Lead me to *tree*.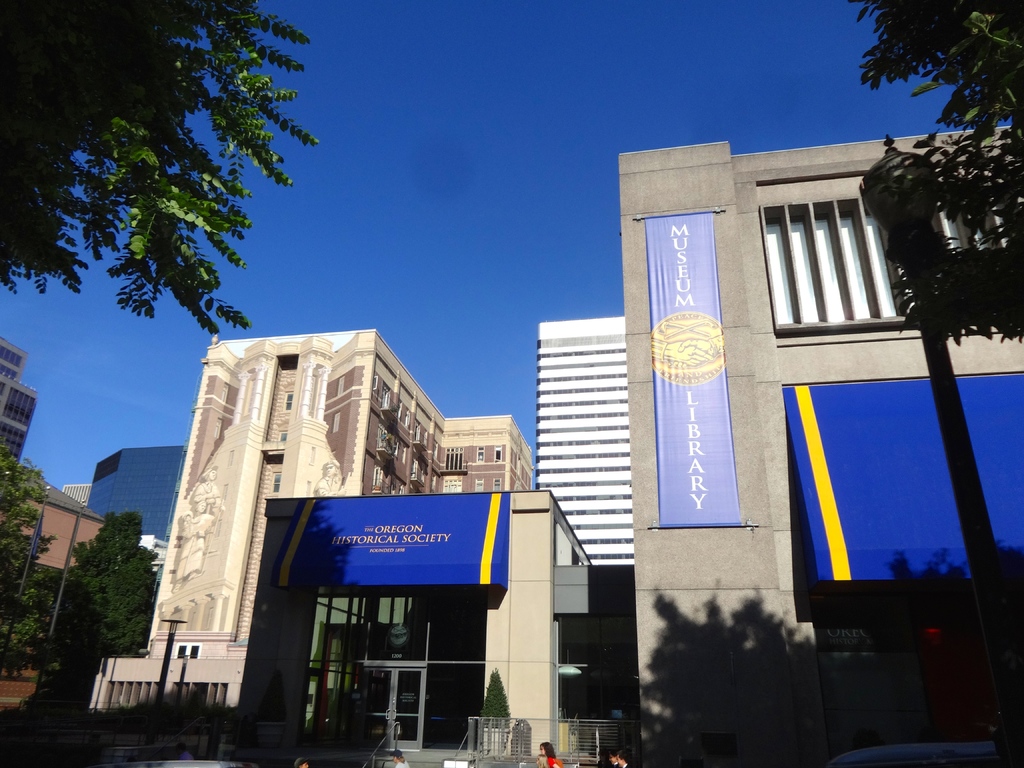
Lead to [0, 451, 58, 675].
